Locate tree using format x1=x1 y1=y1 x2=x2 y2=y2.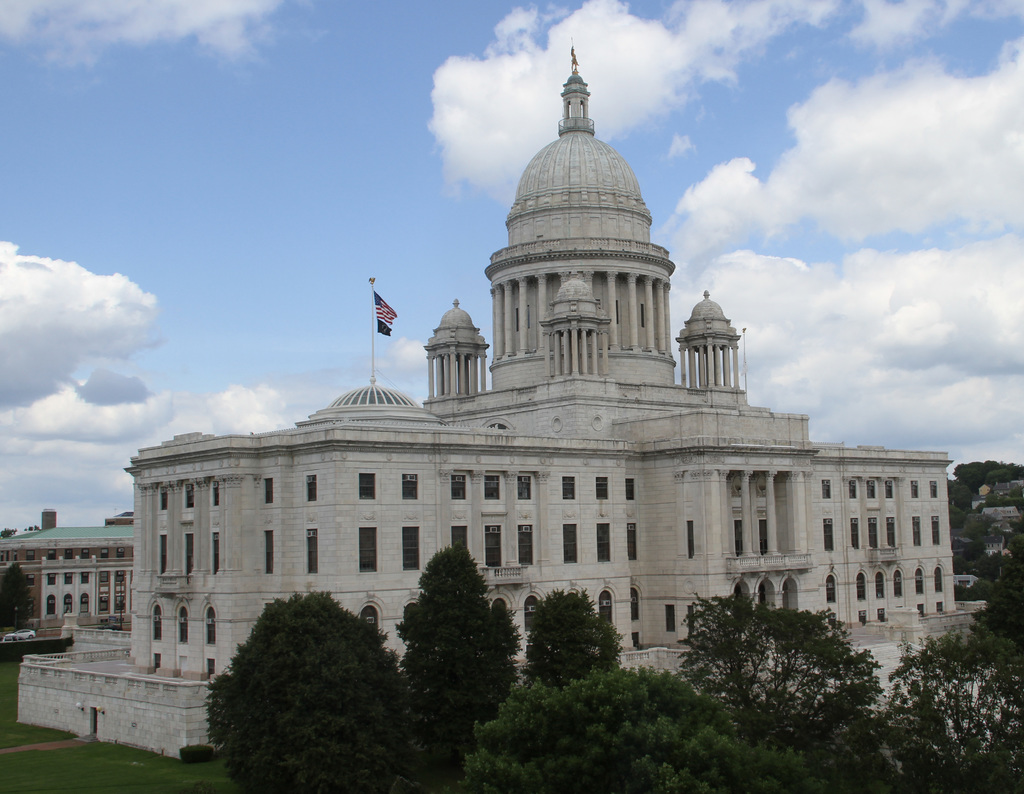
x1=0 y1=562 x2=34 y2=628.
